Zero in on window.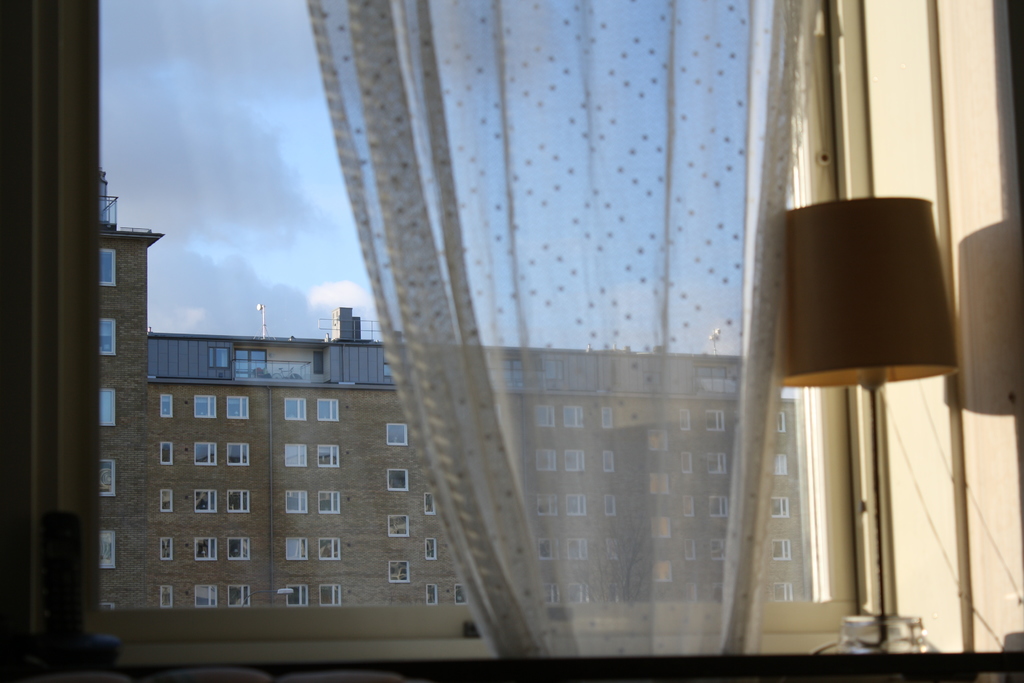
Zeroed in: [425, 497, 433, 513].
